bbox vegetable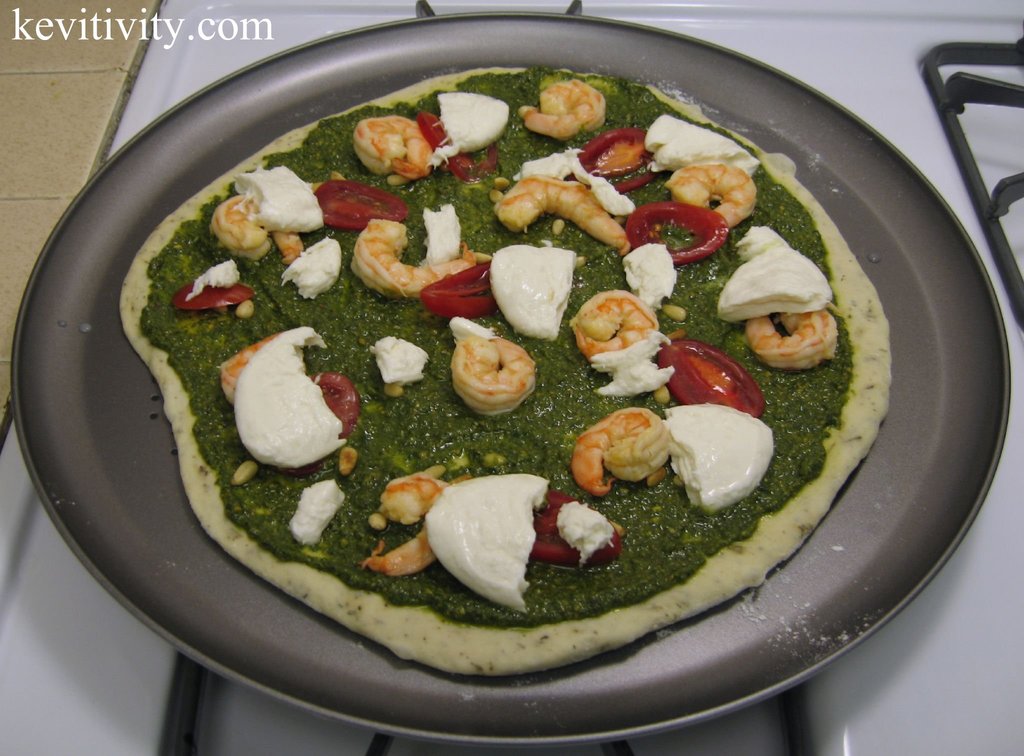
pyautogui.locateOnScreen(171, 283, 250, 312)
